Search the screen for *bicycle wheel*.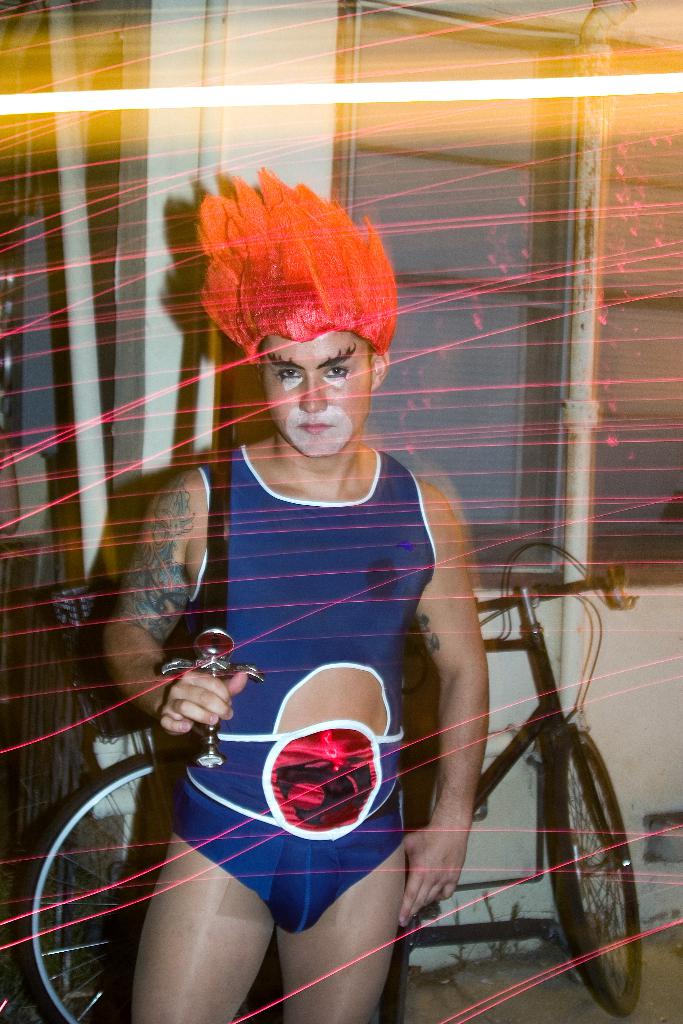
Found at 19/742/186/1007.
